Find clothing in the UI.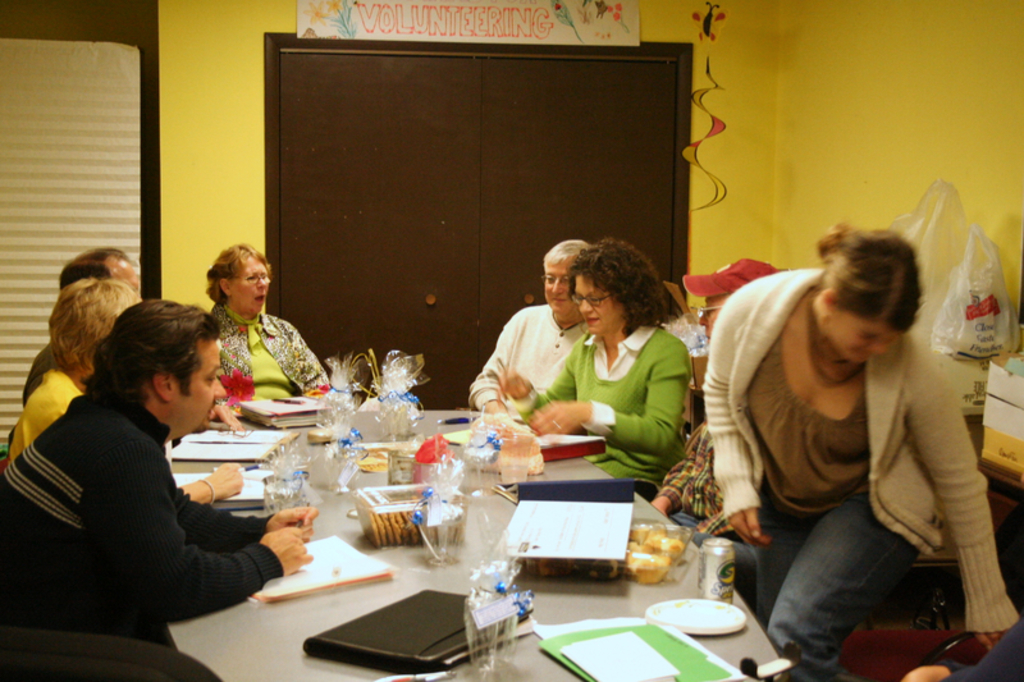
UI element at 700 269 1023 681.
